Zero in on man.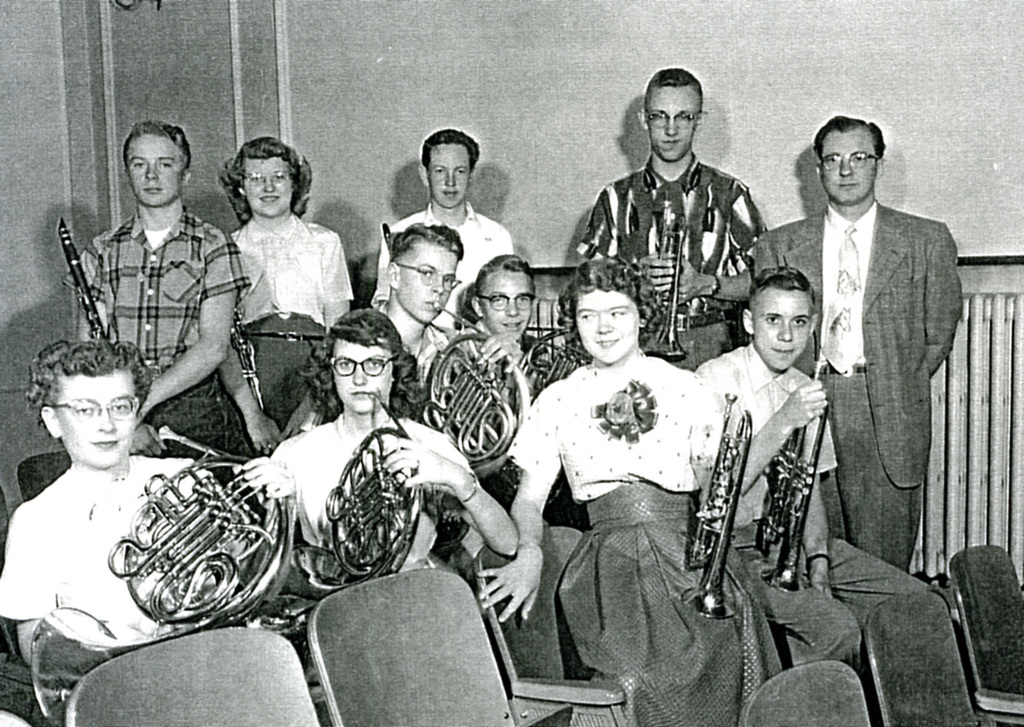
Zeroed in: <box>369,126,515,326</box>.
